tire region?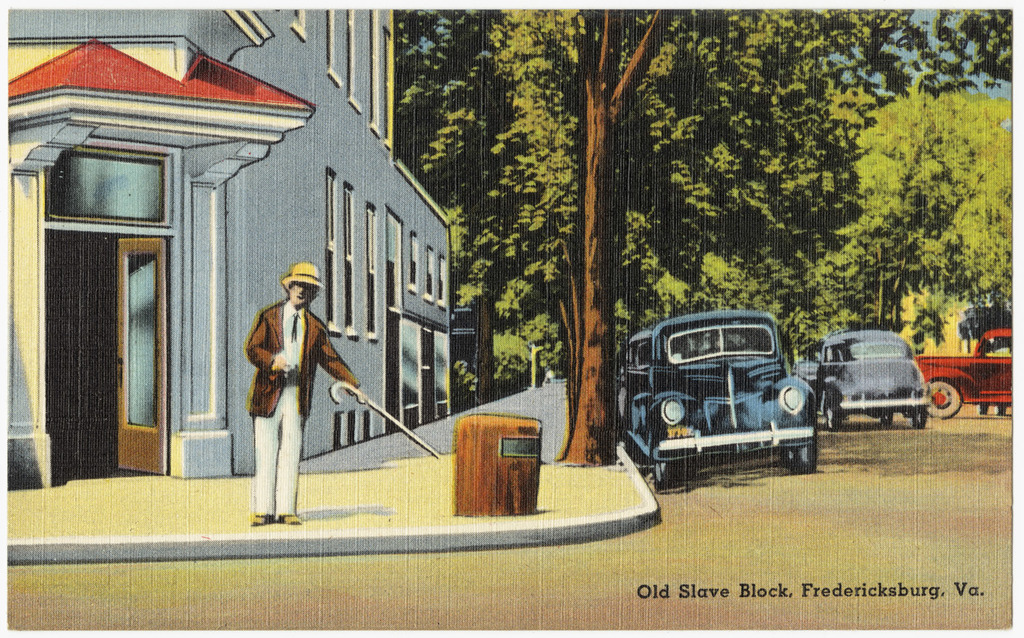
Rect(654, 461, 687, 490)
